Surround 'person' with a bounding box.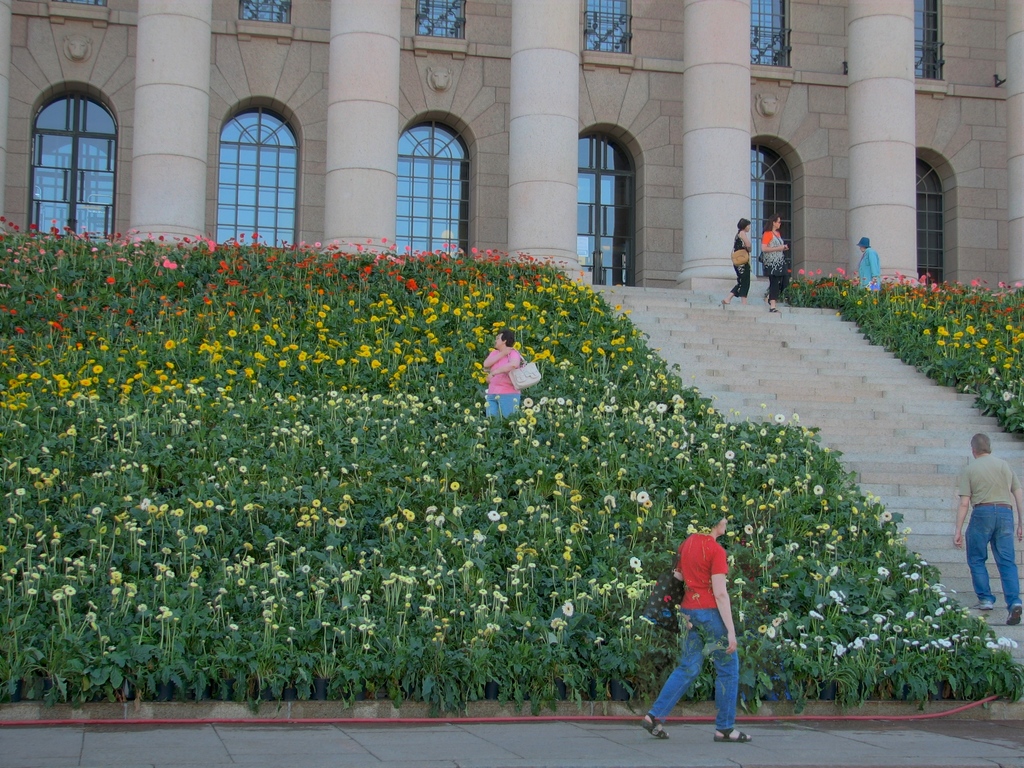
bbox=(659, 507, 748, 733).
